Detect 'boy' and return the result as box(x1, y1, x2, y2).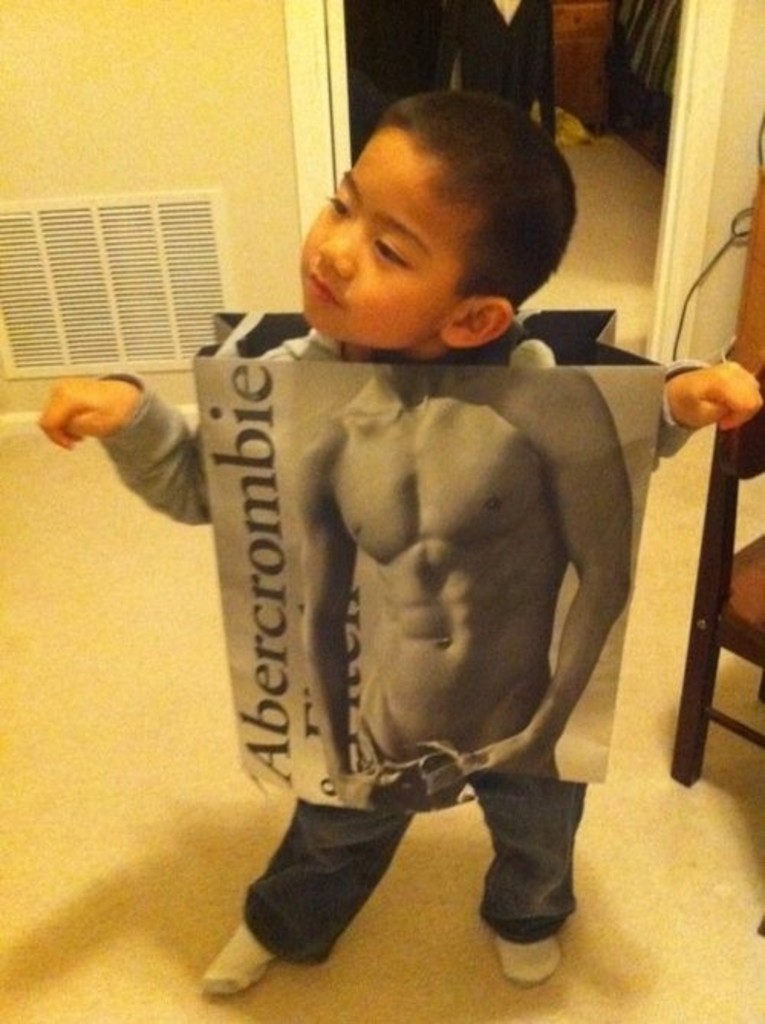
box(37, 98, 763, 993).
